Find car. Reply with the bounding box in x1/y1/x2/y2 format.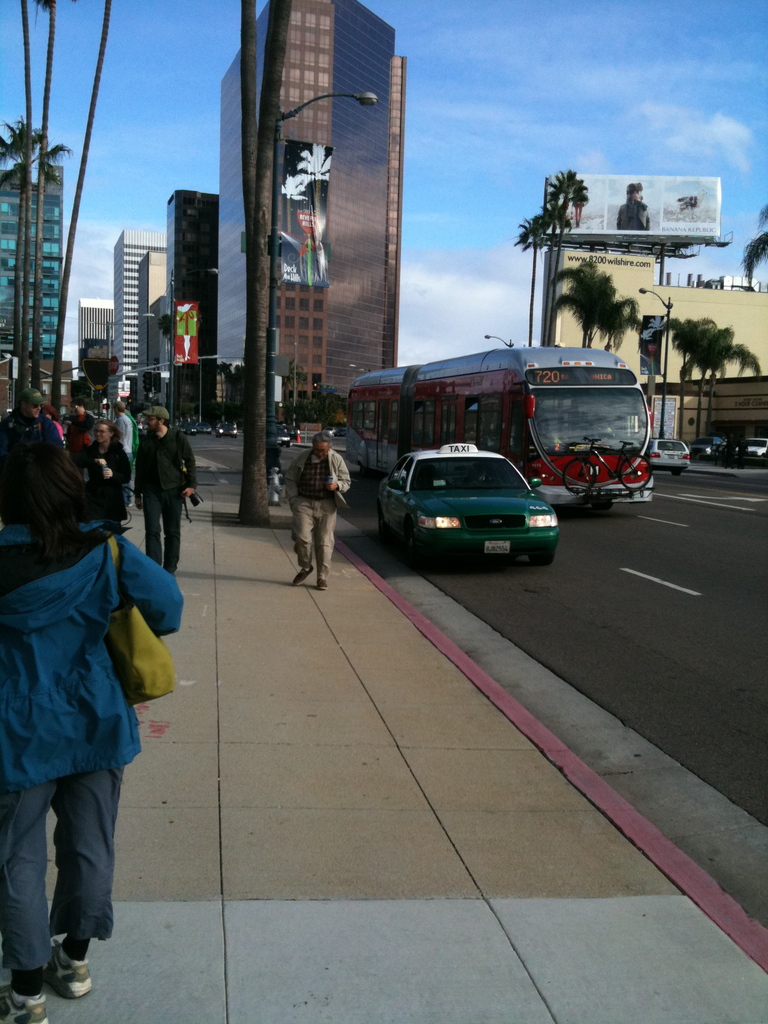
692/435/723/456.
